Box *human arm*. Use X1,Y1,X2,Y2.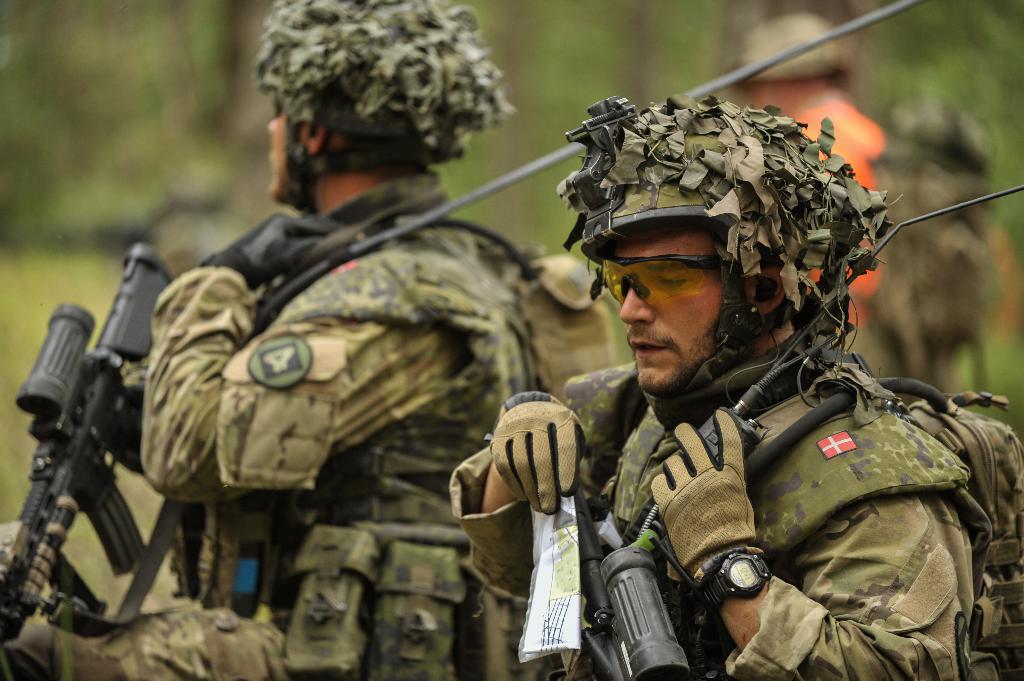
140,196,451,508.
